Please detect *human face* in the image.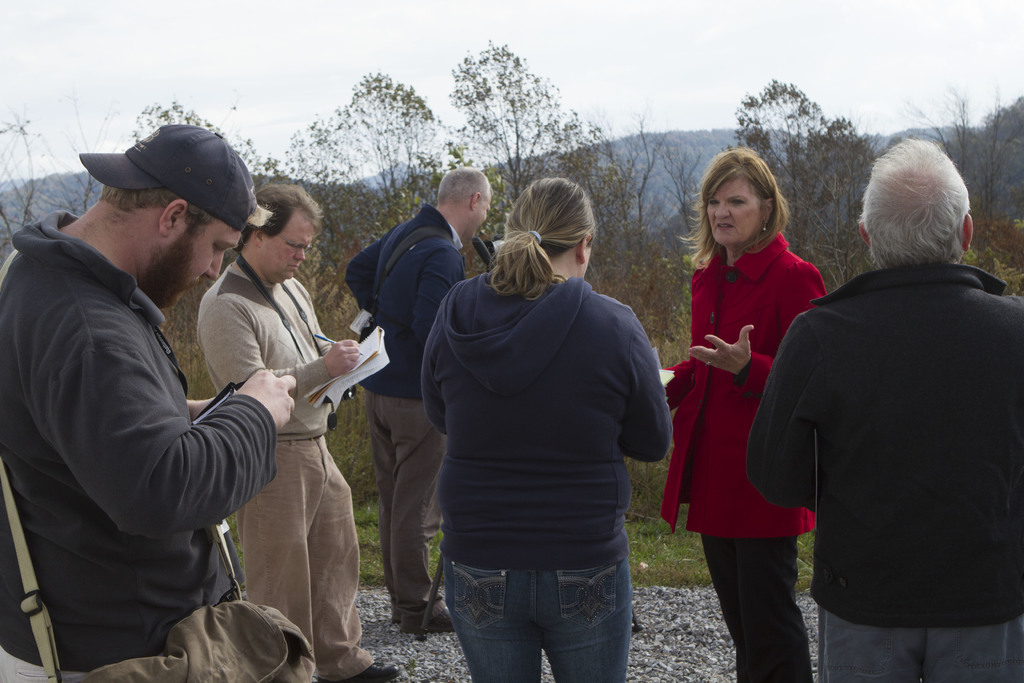
{"x1": 583, "y1": 239, "x2": 596, "y2": 279}.
